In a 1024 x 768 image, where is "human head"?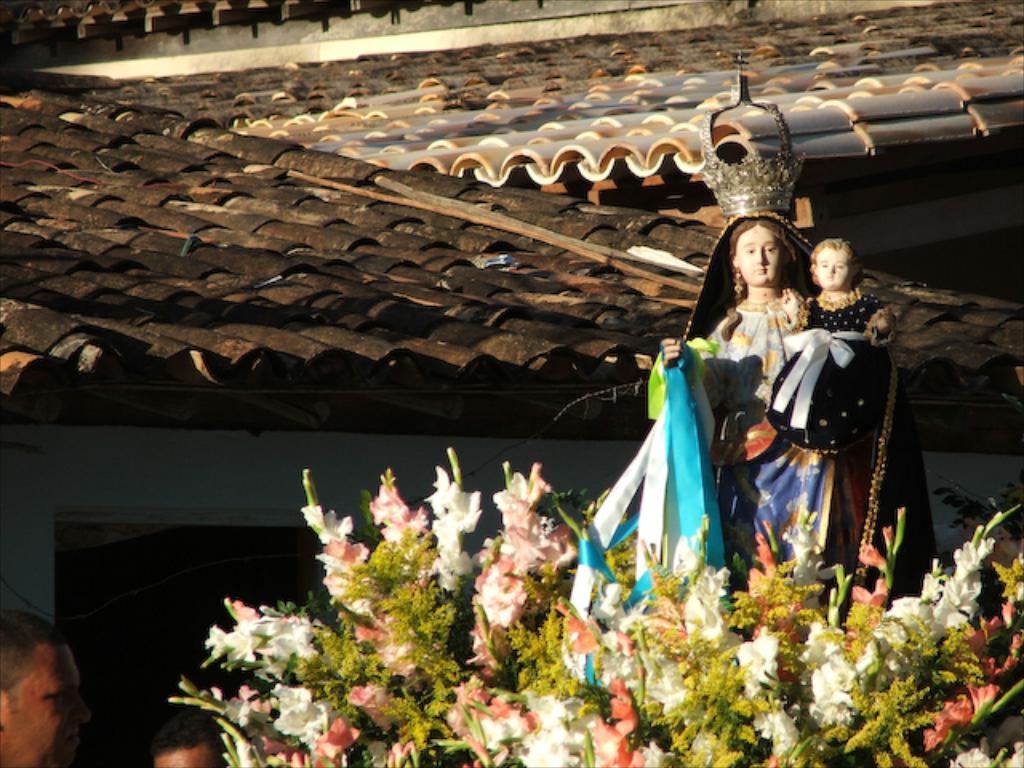
726, 219, 800, 294.
